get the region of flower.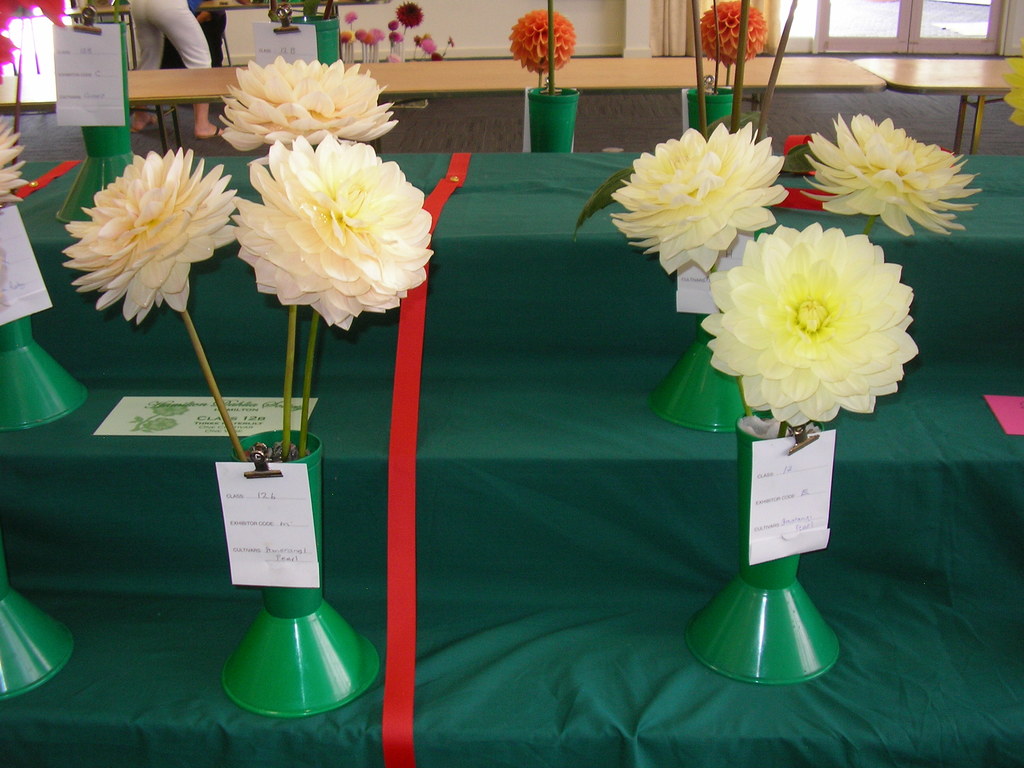
230 134 435 334.
